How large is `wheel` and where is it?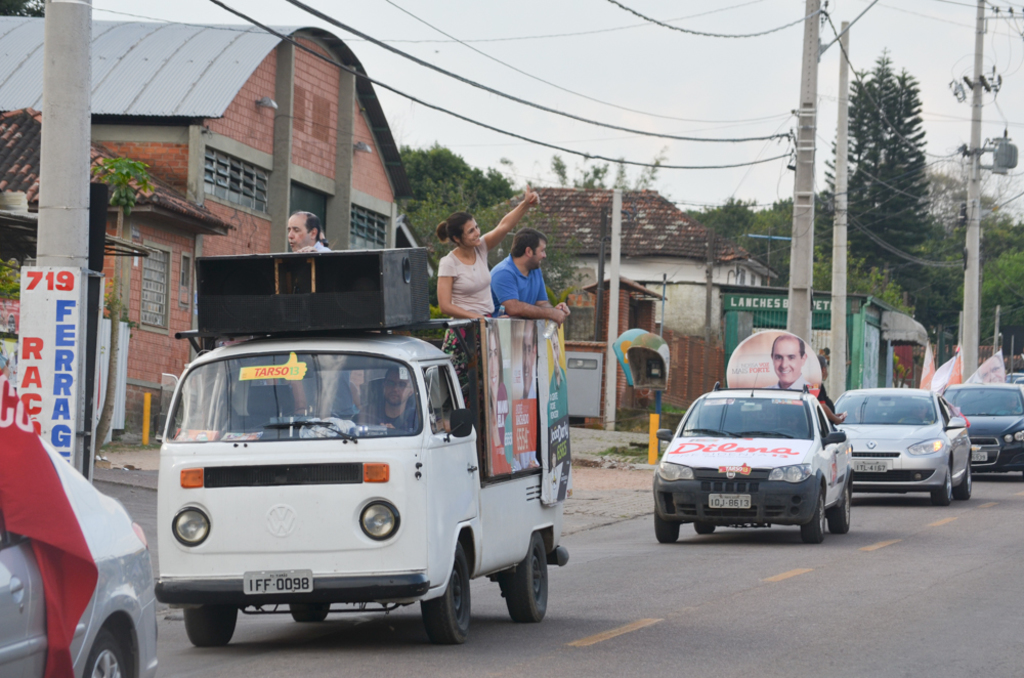
Bounding box: {"left": 691, "top": 524, "right": 718, "bottom": 536}.
